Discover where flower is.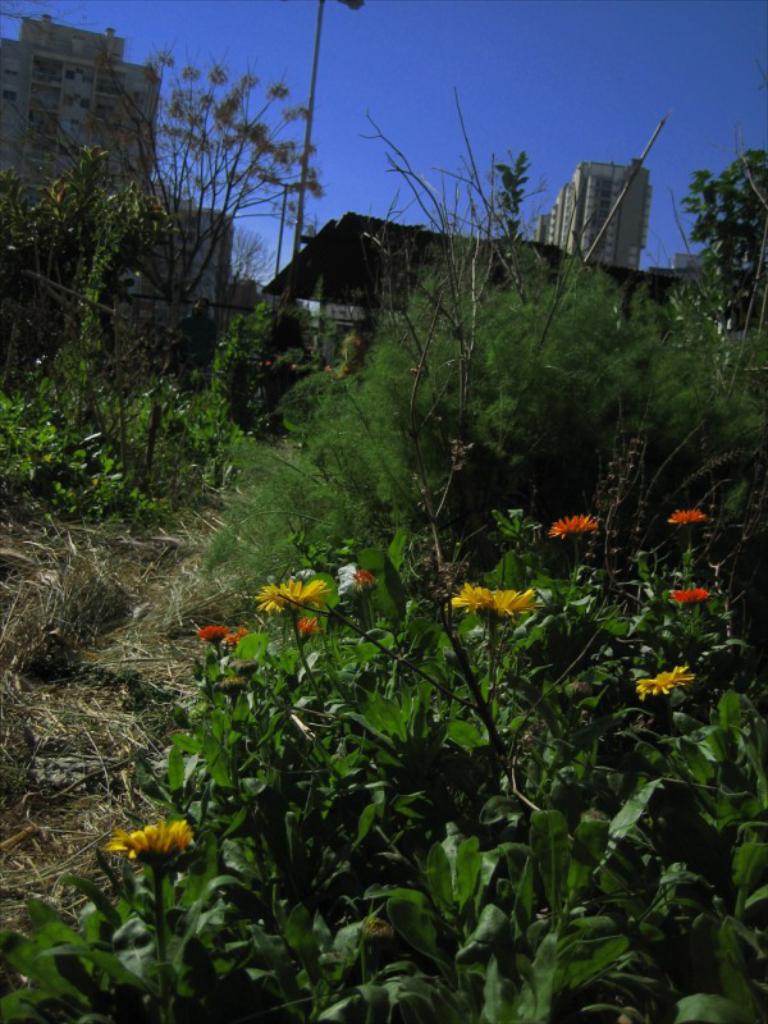
Discovered at detection(223, 630, 241, 648).
